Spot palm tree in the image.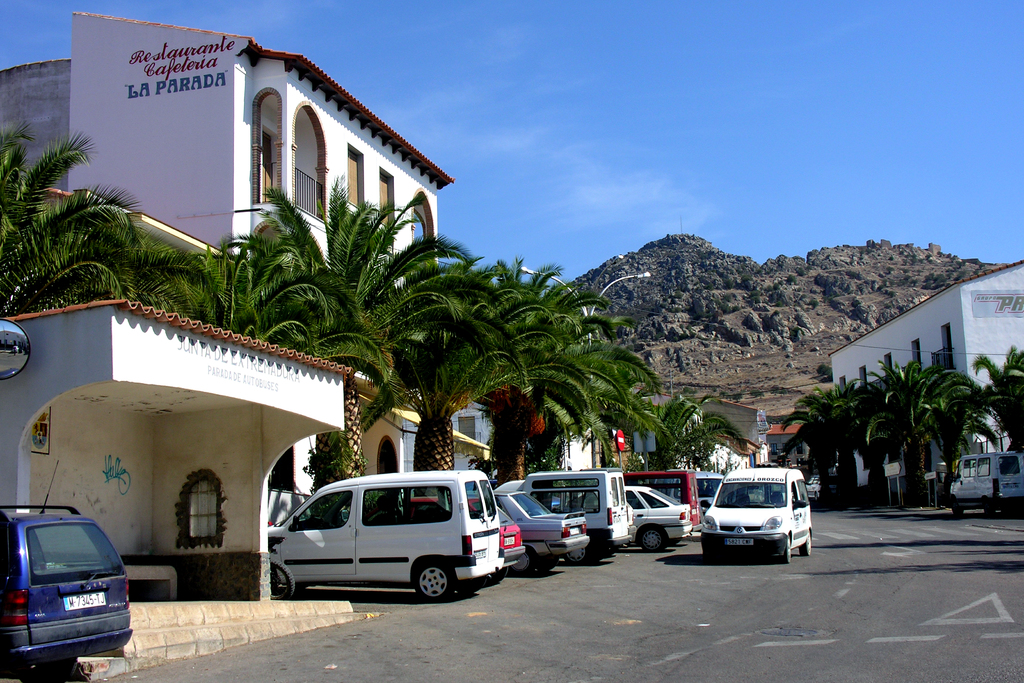
palm tree found at <region>346, 238, 503, 445</region>.
